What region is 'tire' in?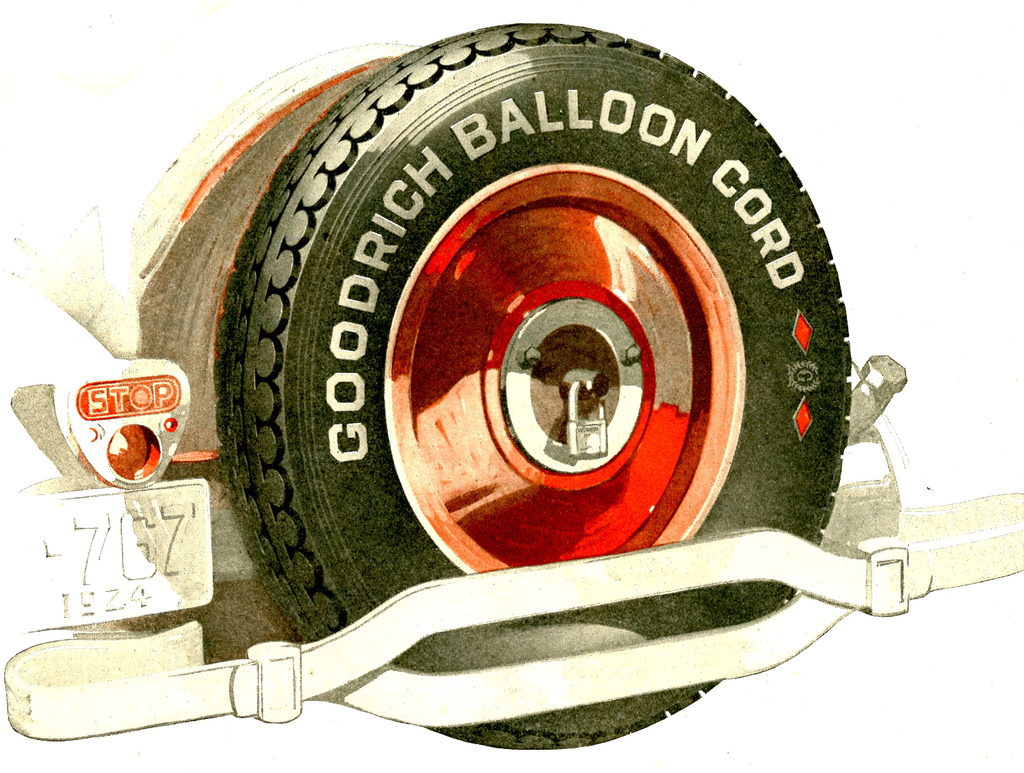
x1=129 y1=20 x2=863 y2=751.
